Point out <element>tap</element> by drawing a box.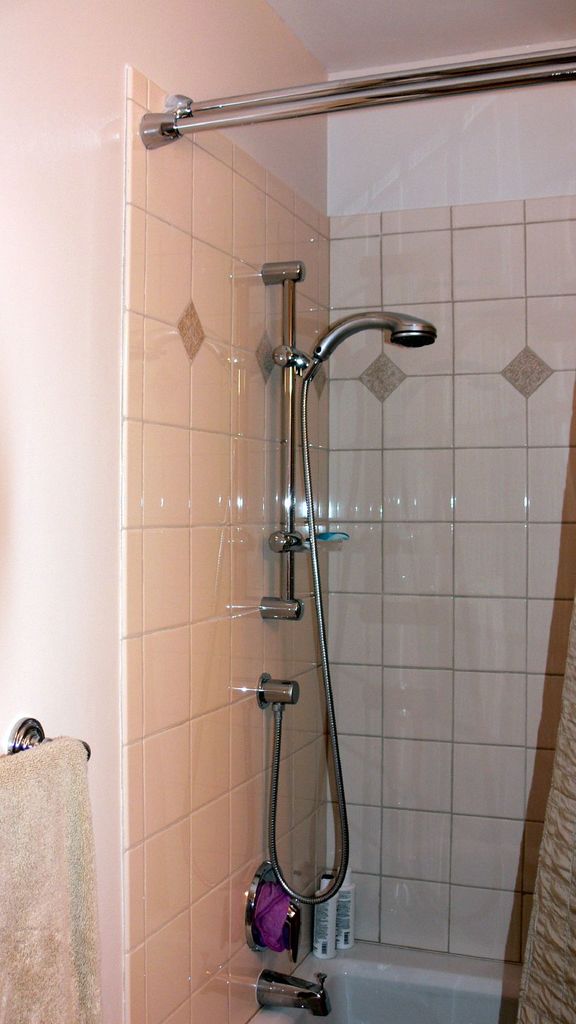
<box>259,971,339,1020</box>.
